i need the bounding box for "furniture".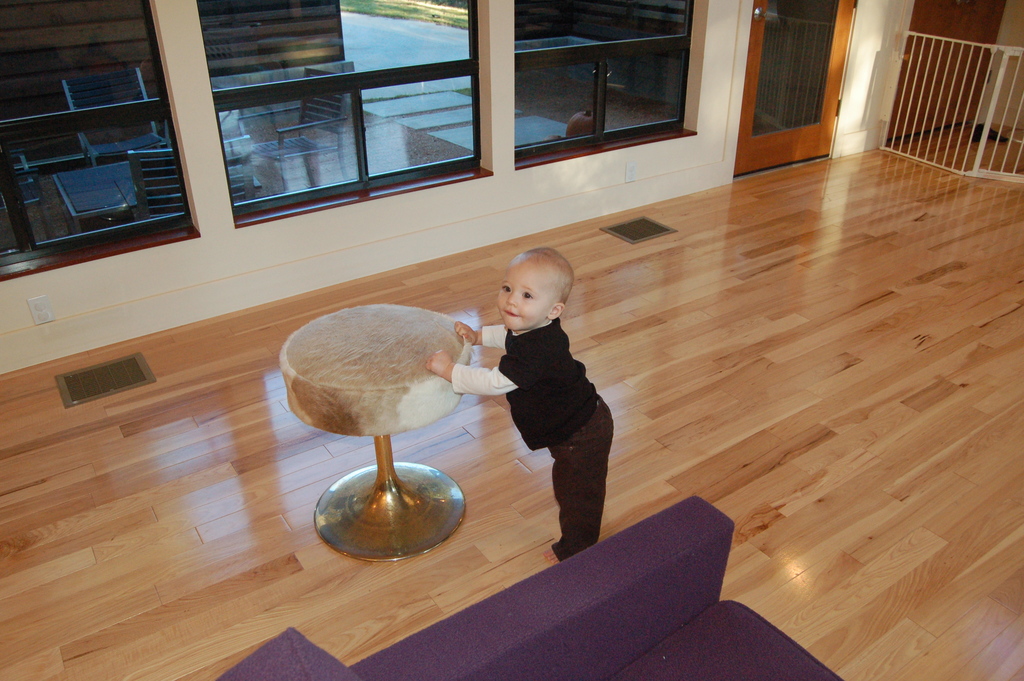
Here it is: 215,493,846,680.
